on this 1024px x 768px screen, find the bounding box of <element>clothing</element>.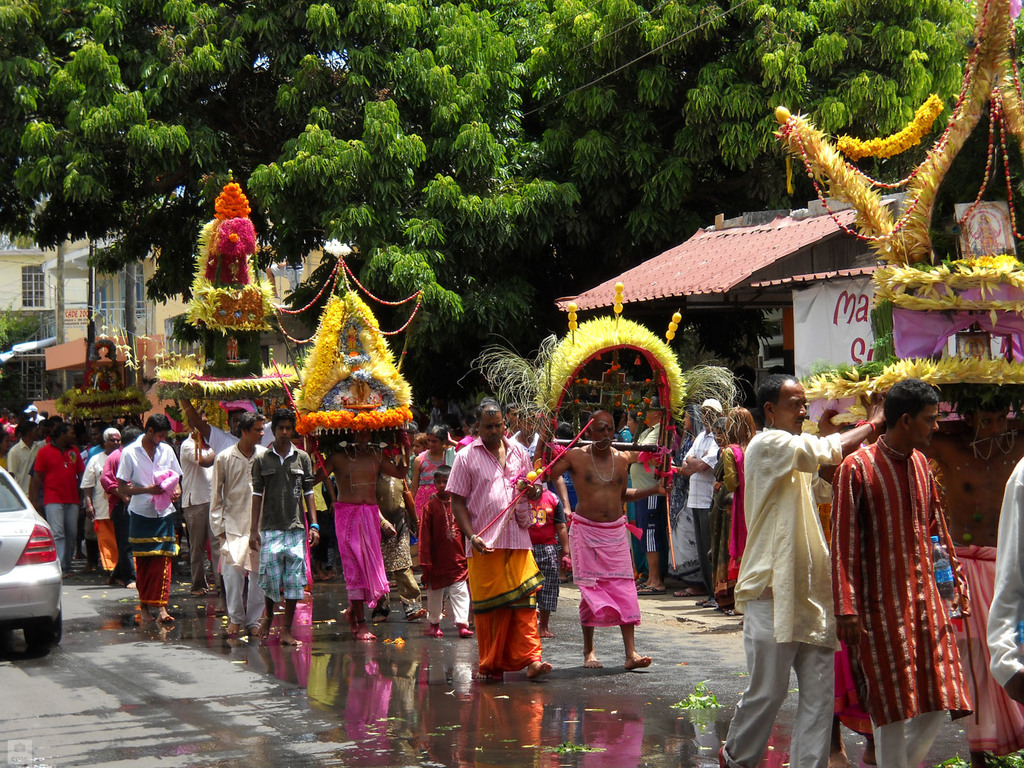
Bounding box: bbox=[243, 439, 317, 602].
